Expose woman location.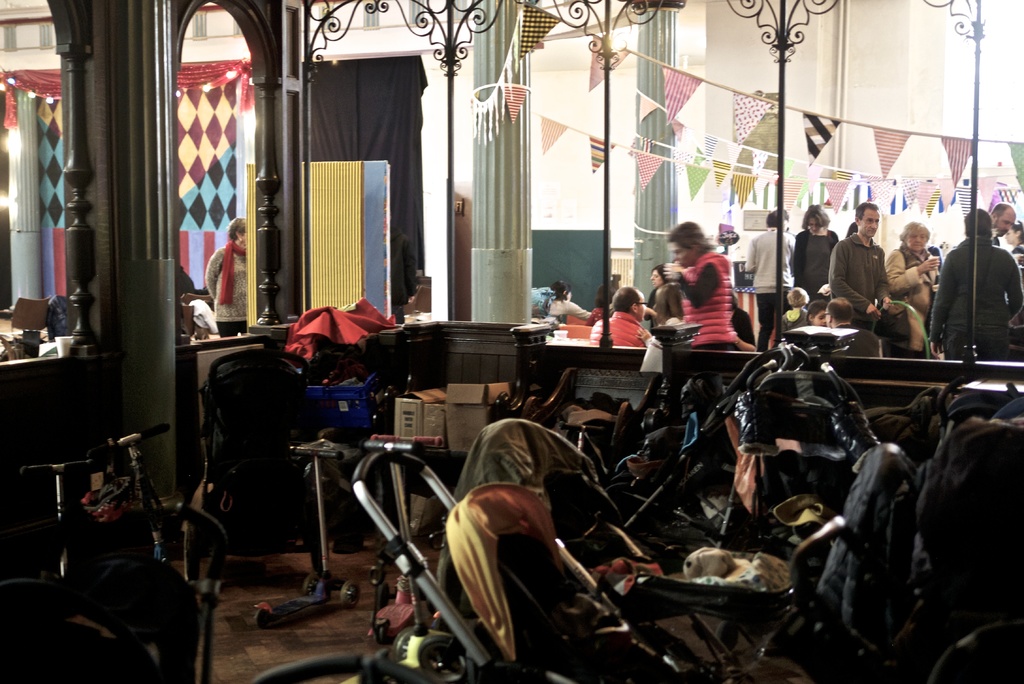
Exposed at (x1=791, y1=200, x2=838, y2=294).
